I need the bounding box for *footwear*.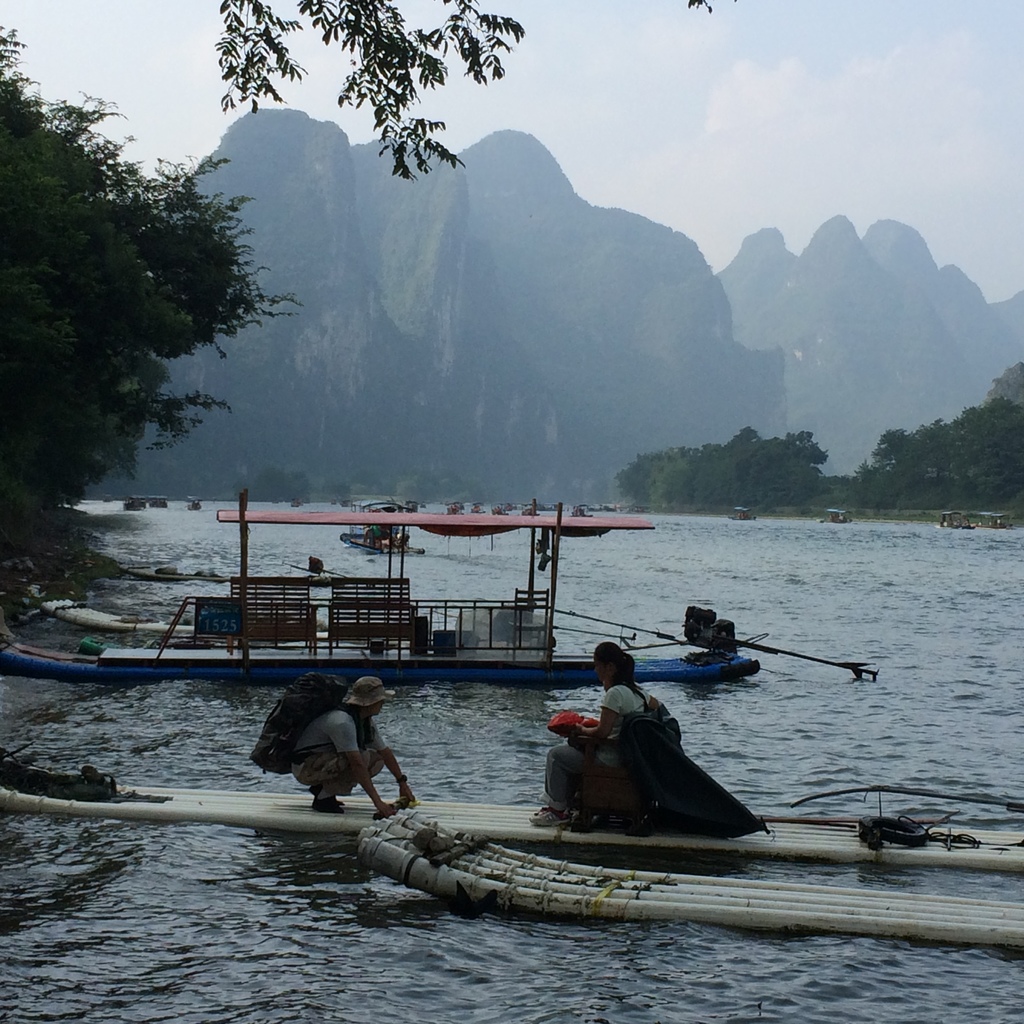
Here it is: [305, 796, 345, 816].
